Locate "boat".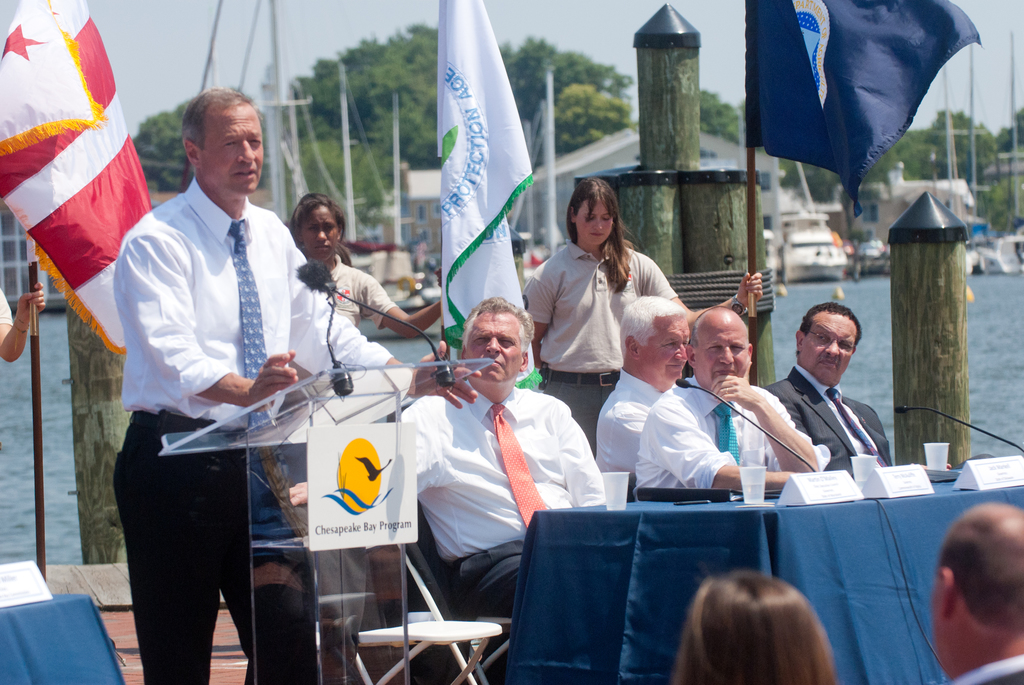
Bounding box: BBox(188, 0, 452, 331).
